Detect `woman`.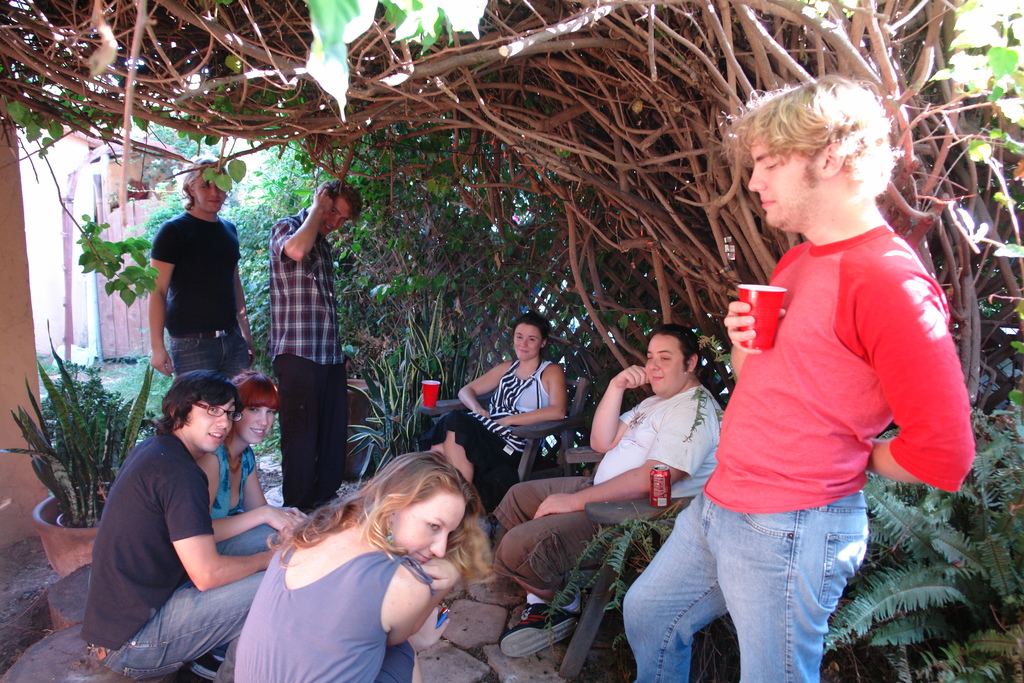
Detected at 428, 313, 572, 513.
